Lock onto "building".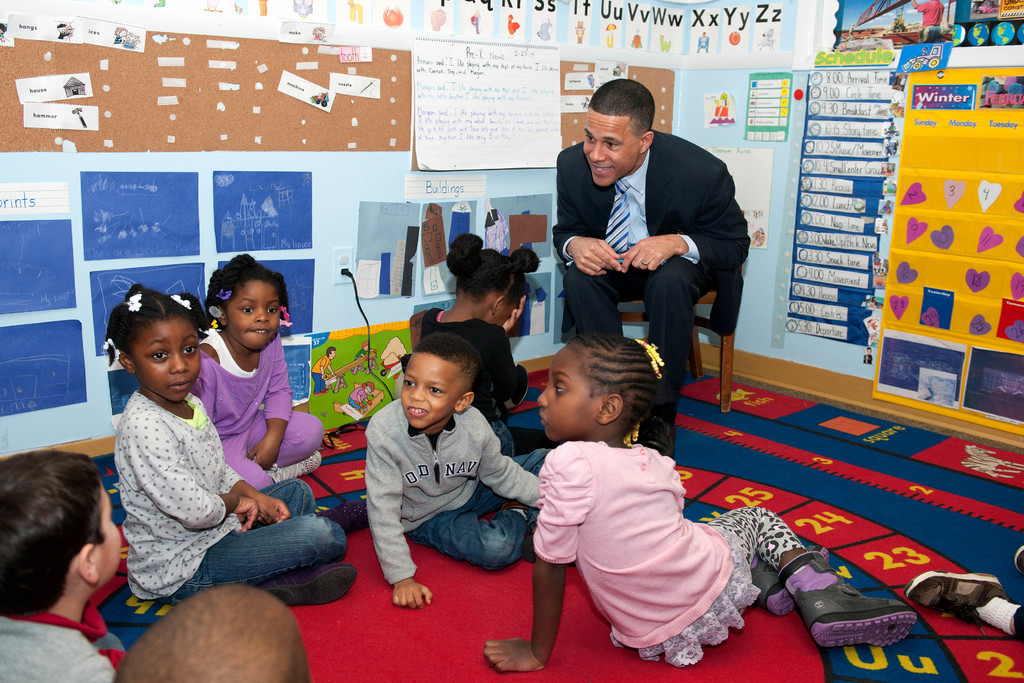
Locked: Rect(0, 0, 1023, 682).
